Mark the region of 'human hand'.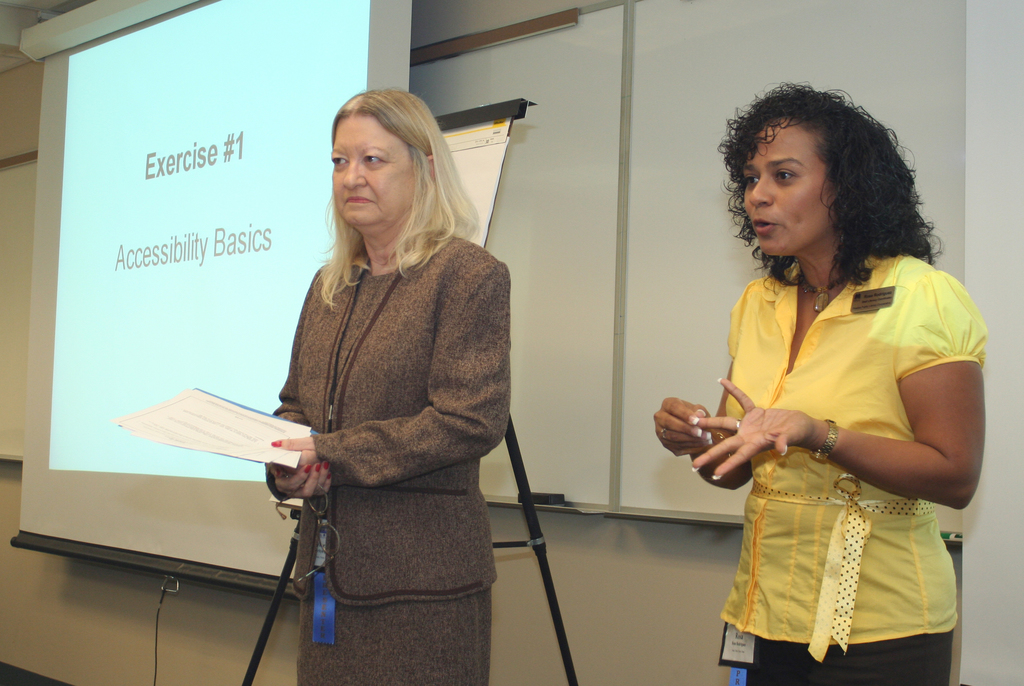
Region: bbox=(271, 434, 318, 474).
